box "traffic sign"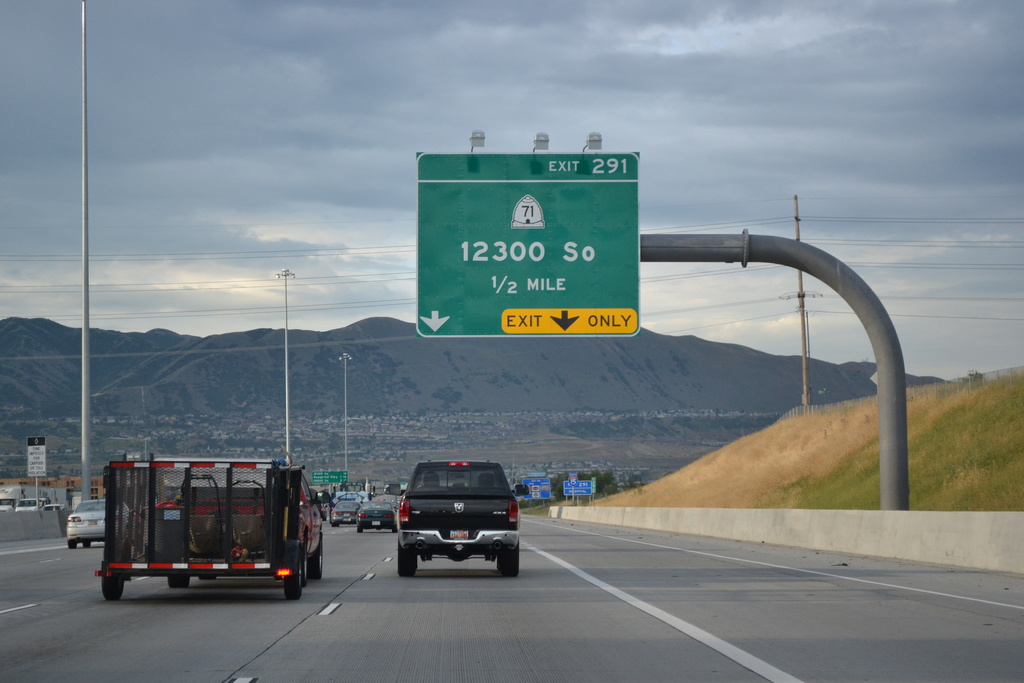
413/152/643/342
